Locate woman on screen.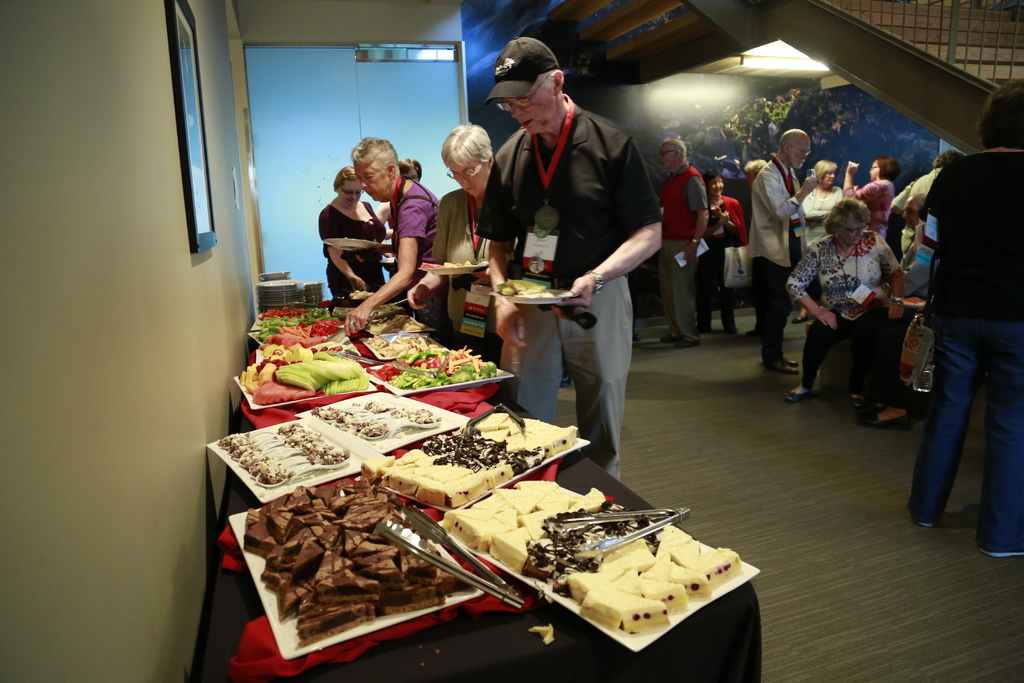
On screen at (908,80,1023,554).
